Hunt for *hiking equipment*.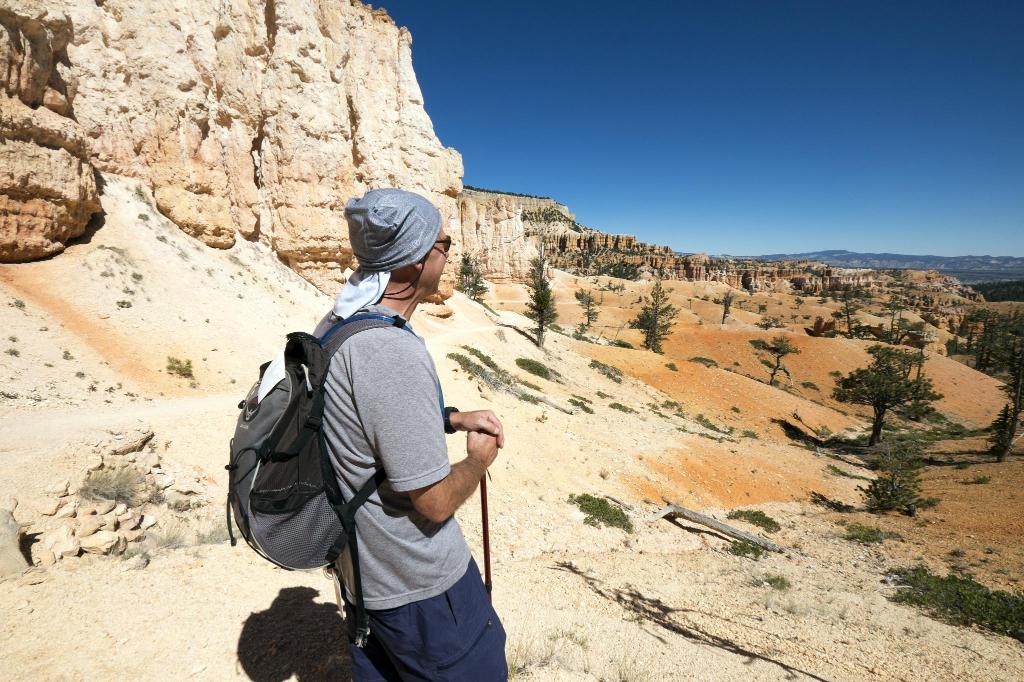
Hunted down at bbox(224, 308, 415, 644).
